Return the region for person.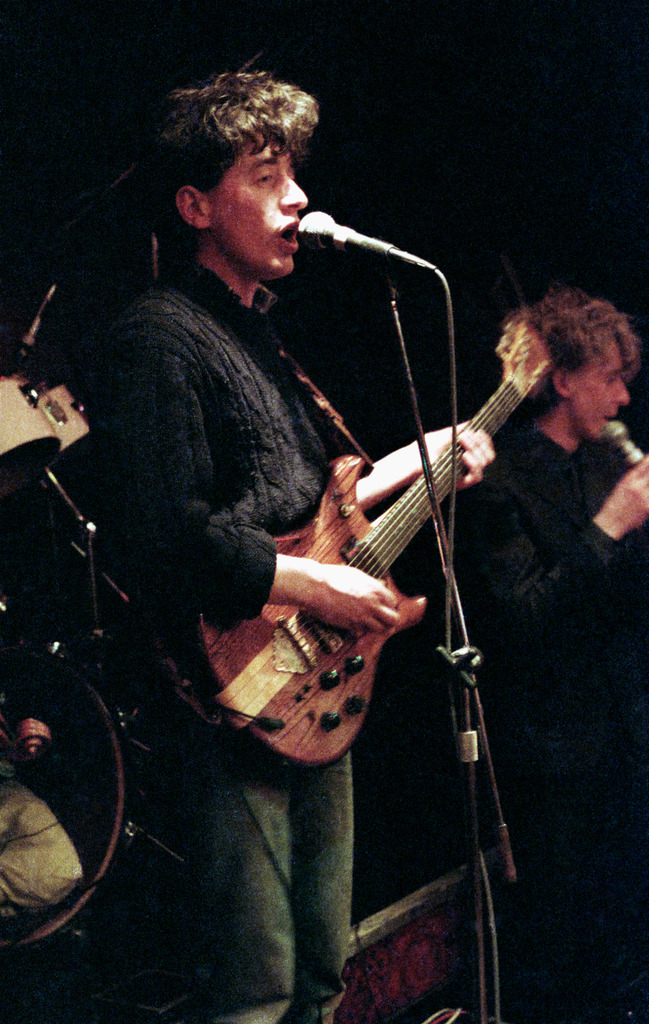
rect(0, 782, 85, 926).
